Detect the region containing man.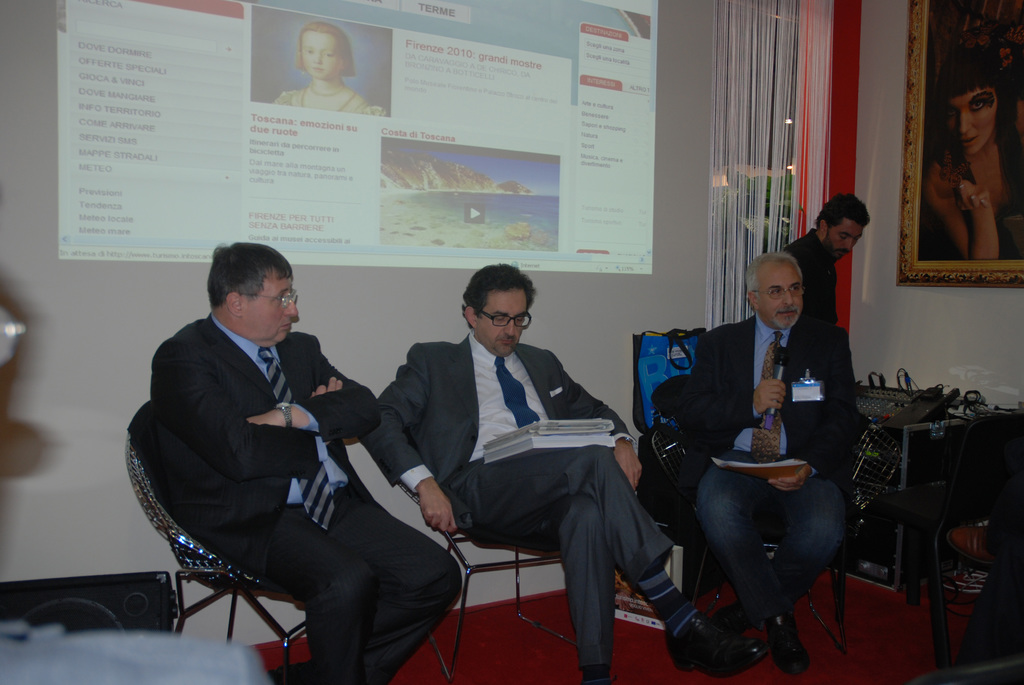
bbox=(367, 260, 776, 684).
